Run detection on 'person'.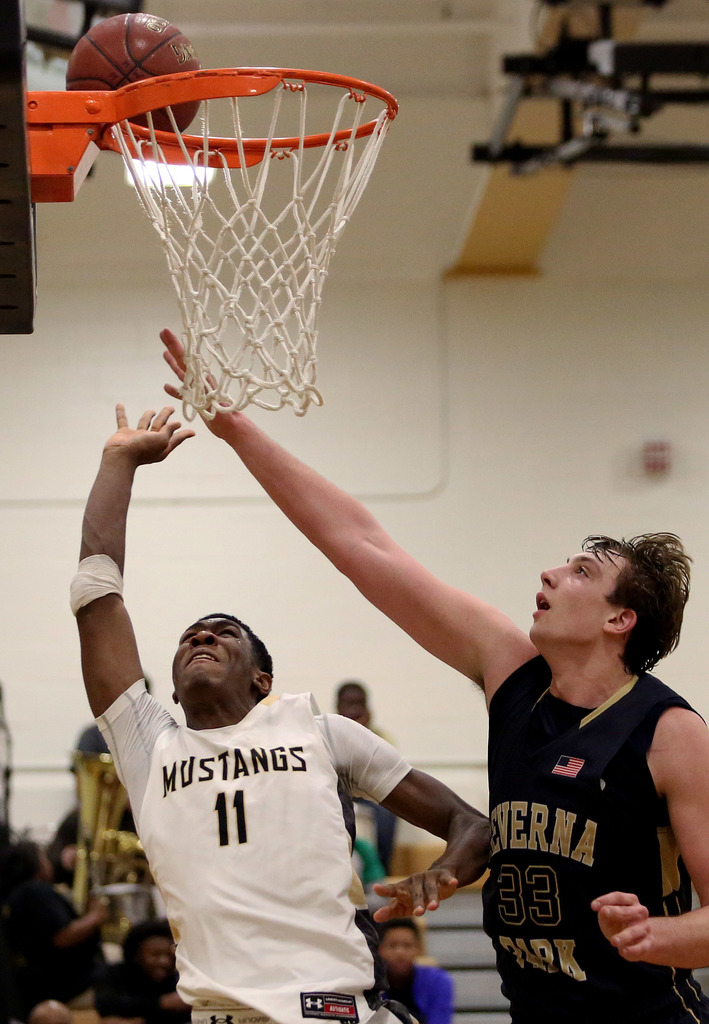
Result: 320:682:400:867.
